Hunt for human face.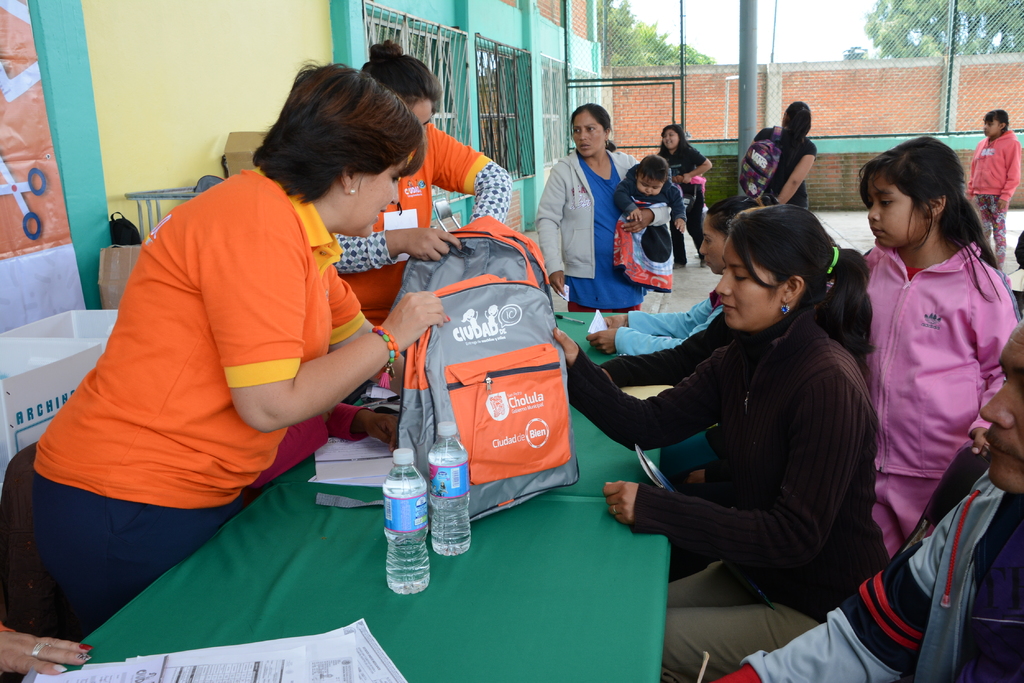
Hunted down at box=[866, 167, 925, 246].
